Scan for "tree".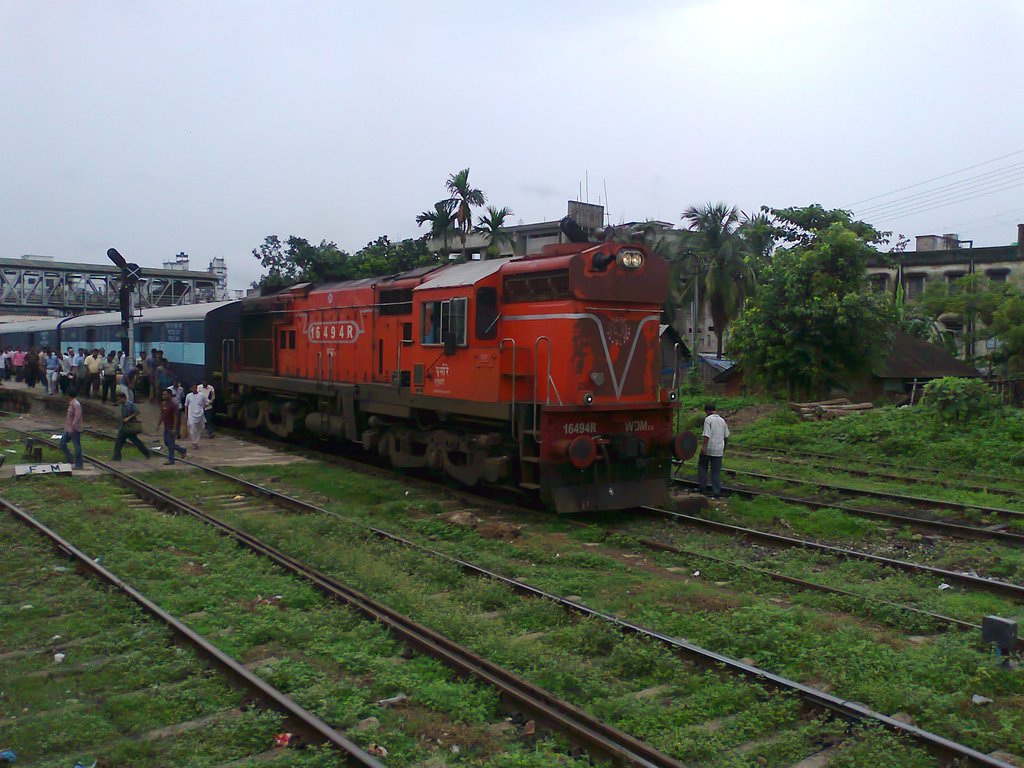
Scan result: (left=422, top=166, right=488, bottom=255).
